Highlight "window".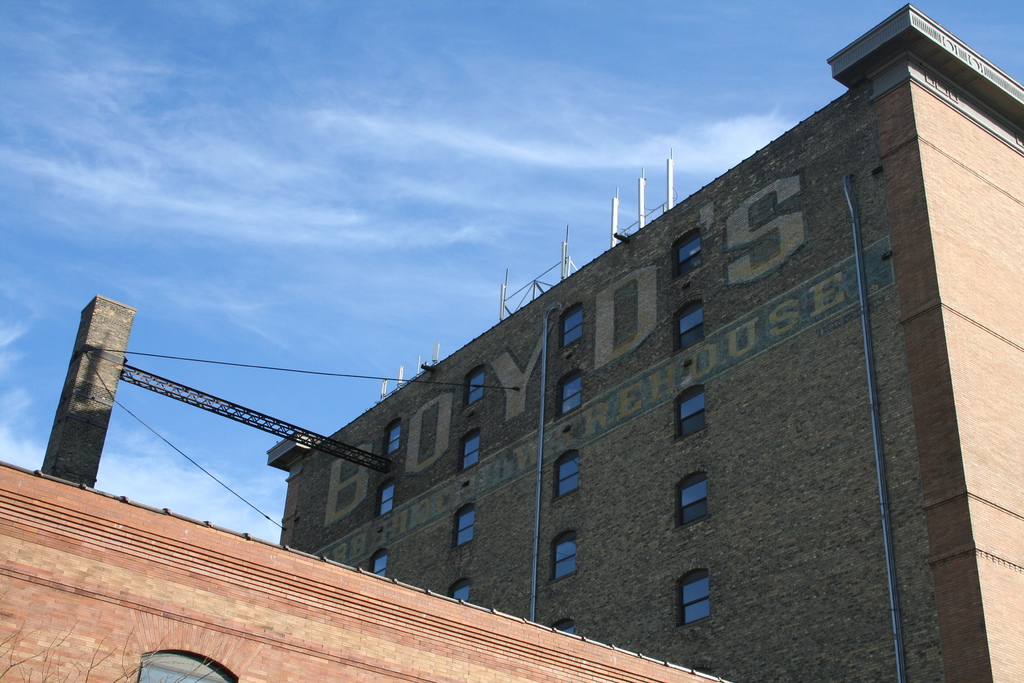
Highlighted region: [450,579,477,604].
